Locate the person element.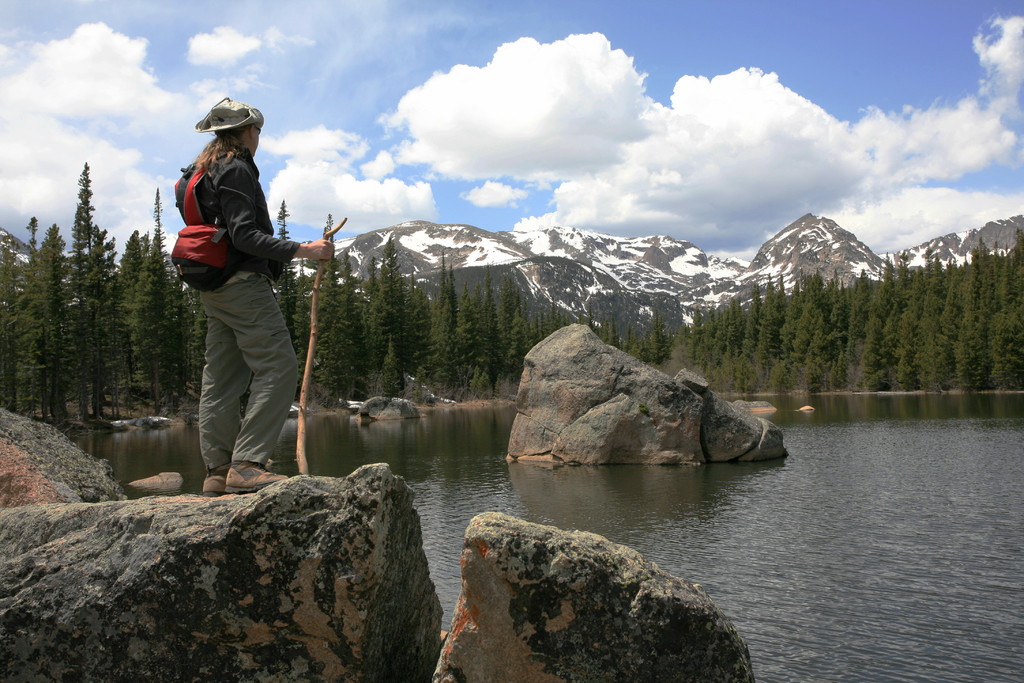
Element bbox: {"left": 175, "top": 92, "right": 326, "bottom": 499}.
